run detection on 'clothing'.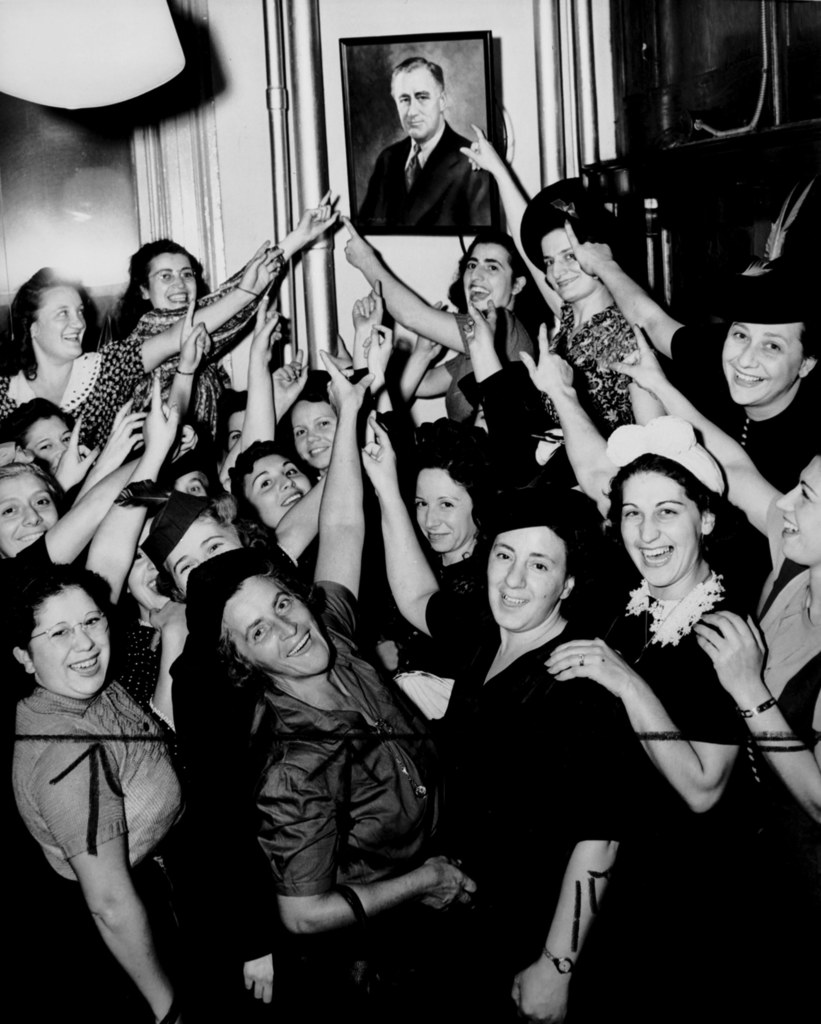
Result: BBox(0, 696, 234, 1020).
